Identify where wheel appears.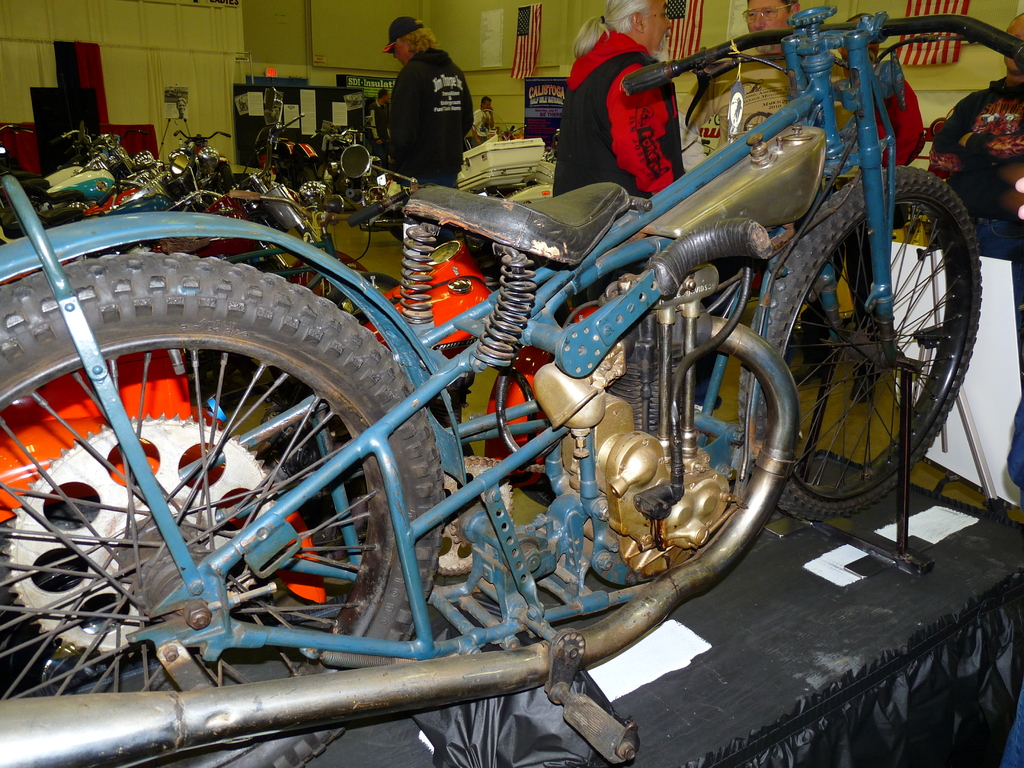
Appears at Rect(0, 248, 445, 767).
